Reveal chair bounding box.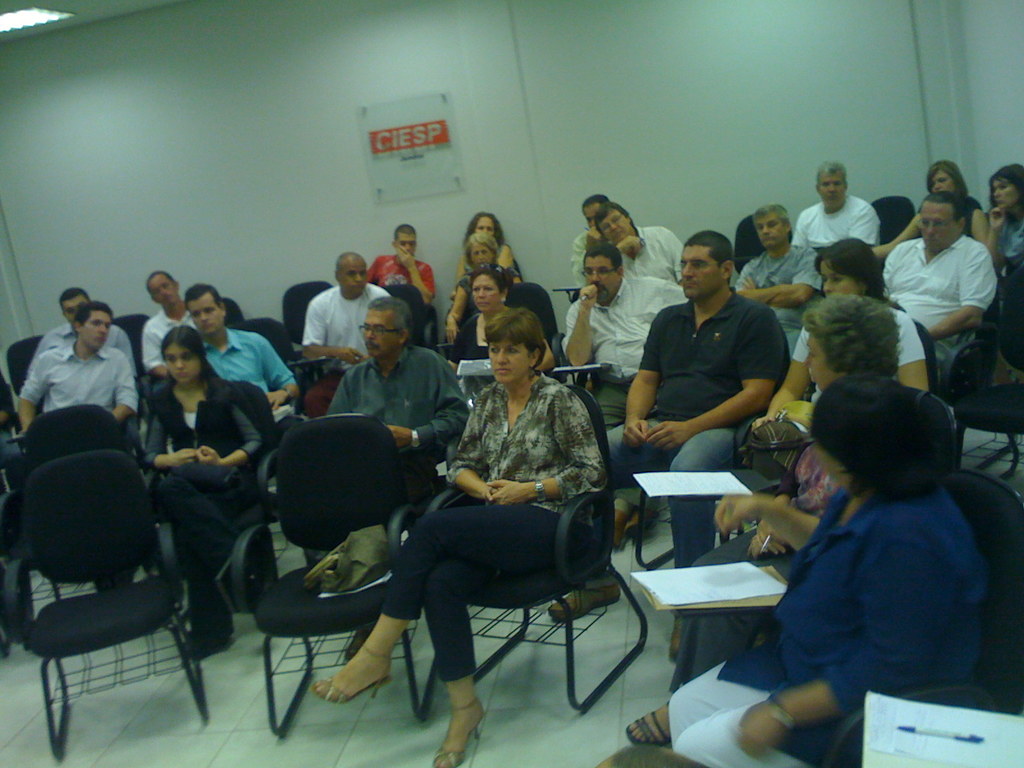
Revealed: rect(737, 317, 943, 538).
